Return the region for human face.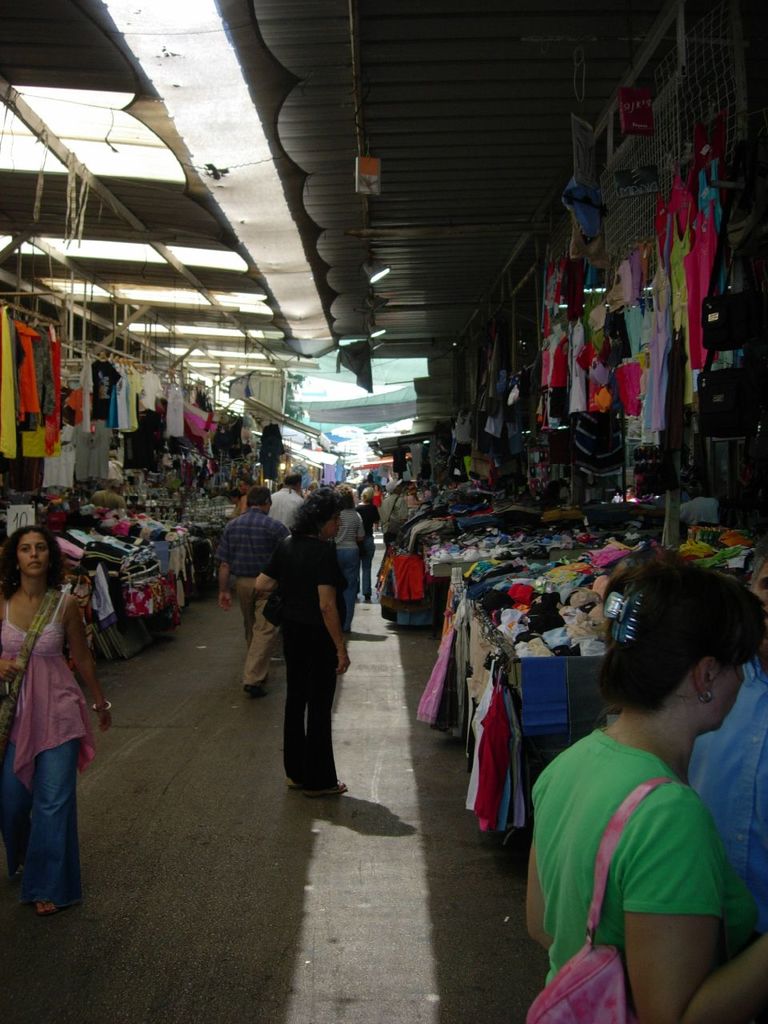
(710,662,746,732).
